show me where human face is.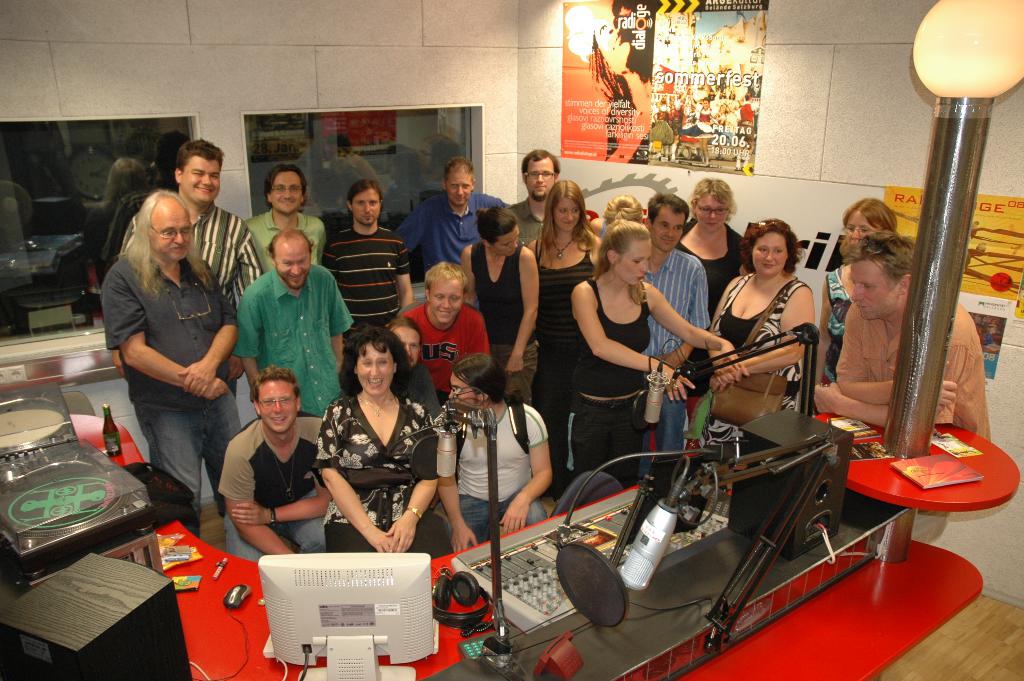
human face is at (x1=426, y1=279, x2=460, y2=327).
